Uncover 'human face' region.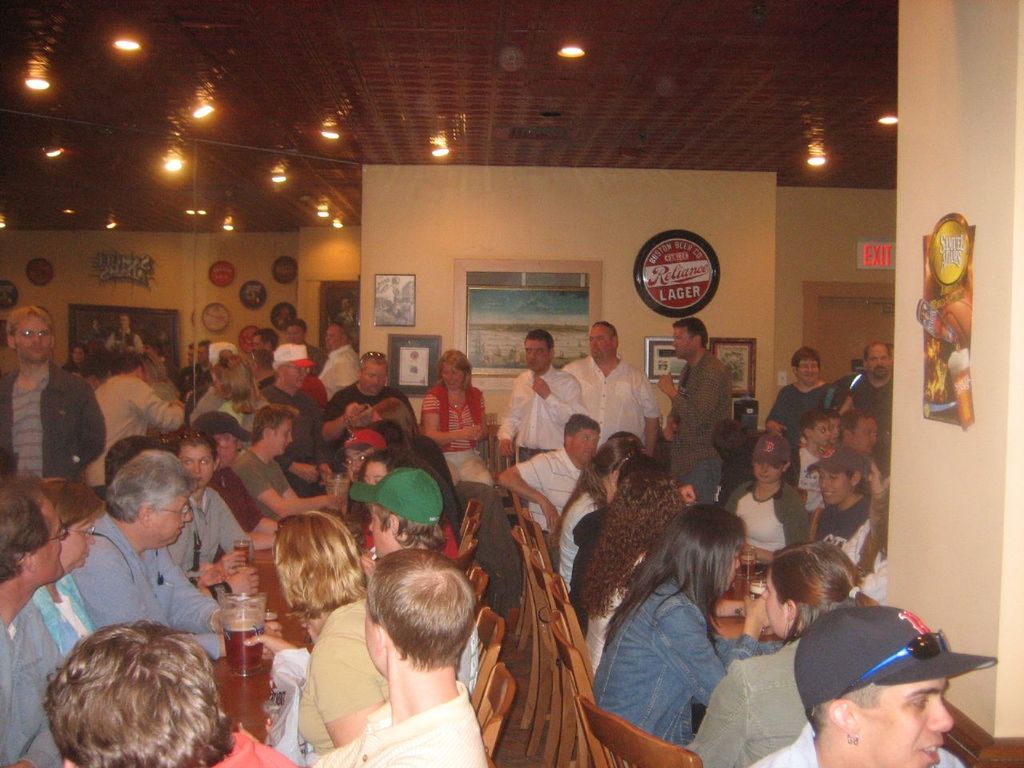
Uncovered: 357 362 393 396.
